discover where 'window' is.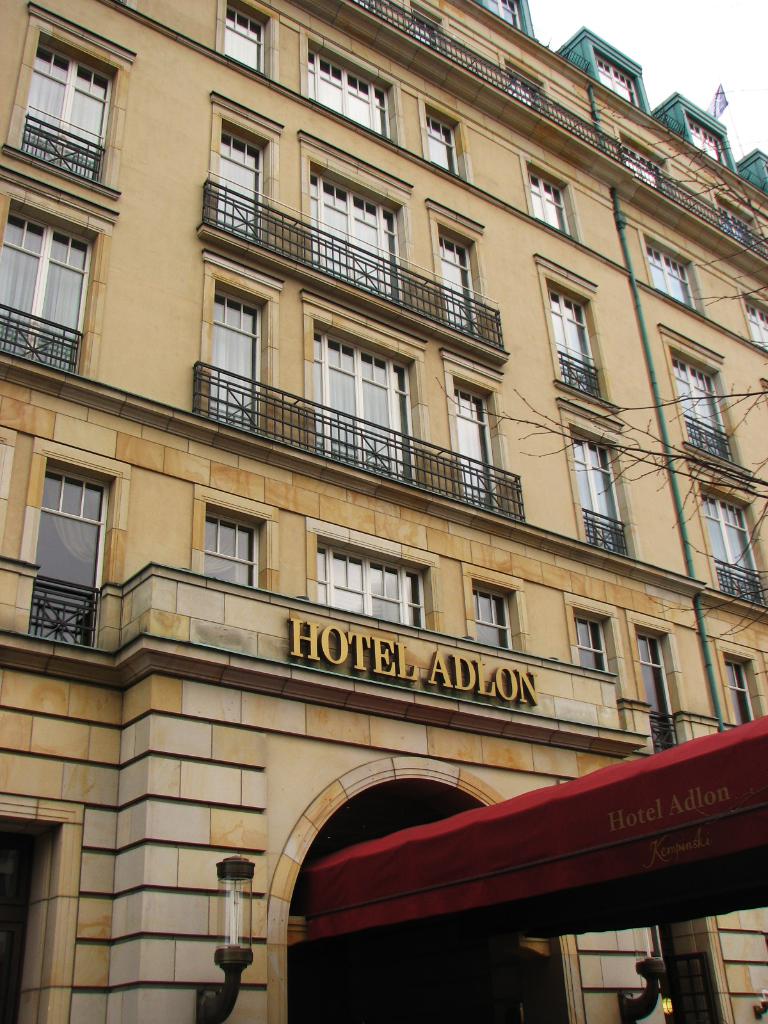
Discovered at box=[203, 504, 264, 592].
